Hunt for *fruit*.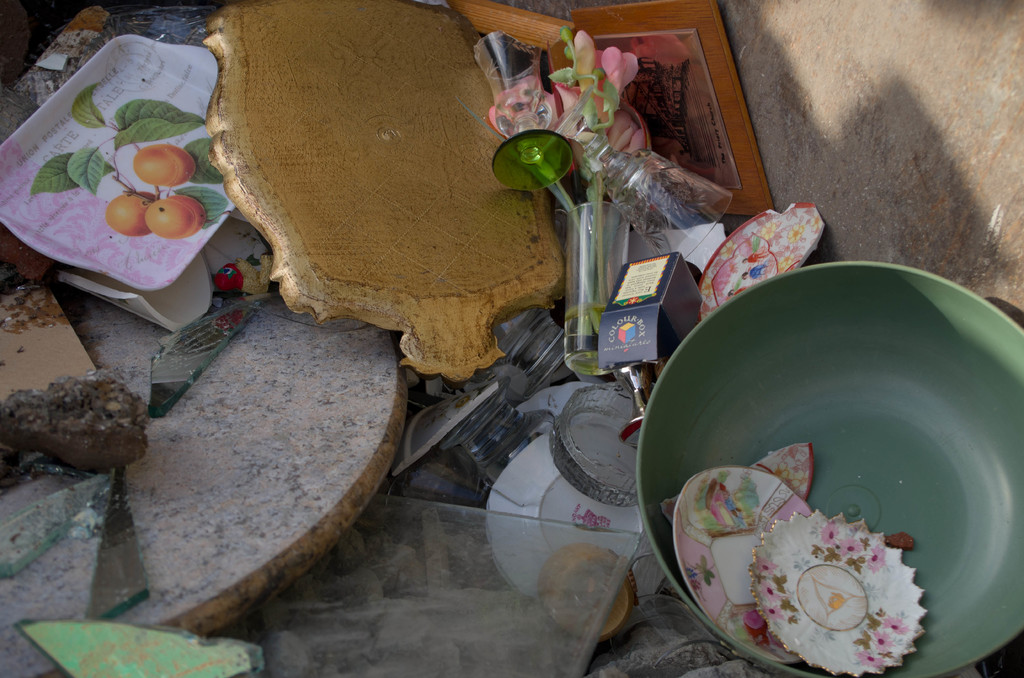
Hunted down at [x1=102, y1=191, x2=157, y2=240].
